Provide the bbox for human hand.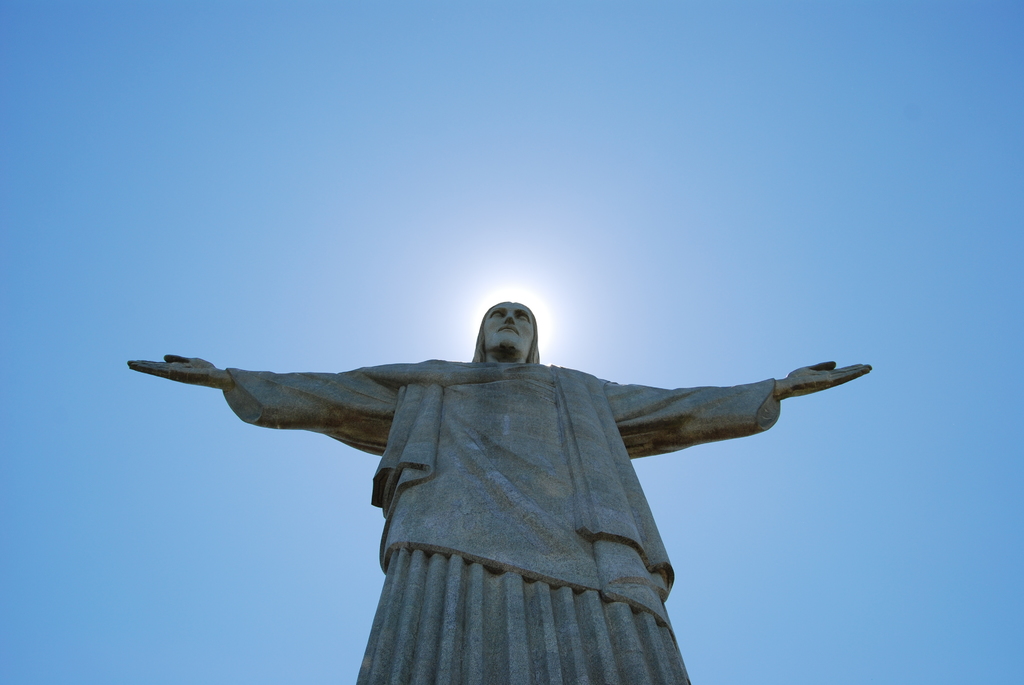
region(785, 359, 874, 398).
